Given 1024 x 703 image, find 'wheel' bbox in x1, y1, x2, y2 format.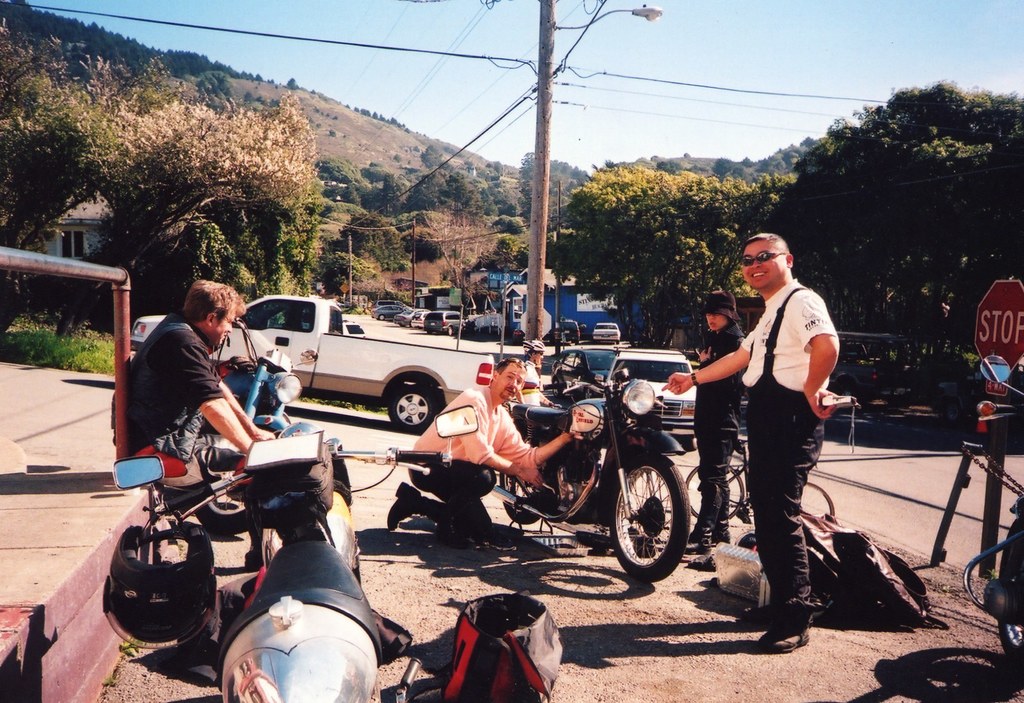
796, 481, 837, 519.
